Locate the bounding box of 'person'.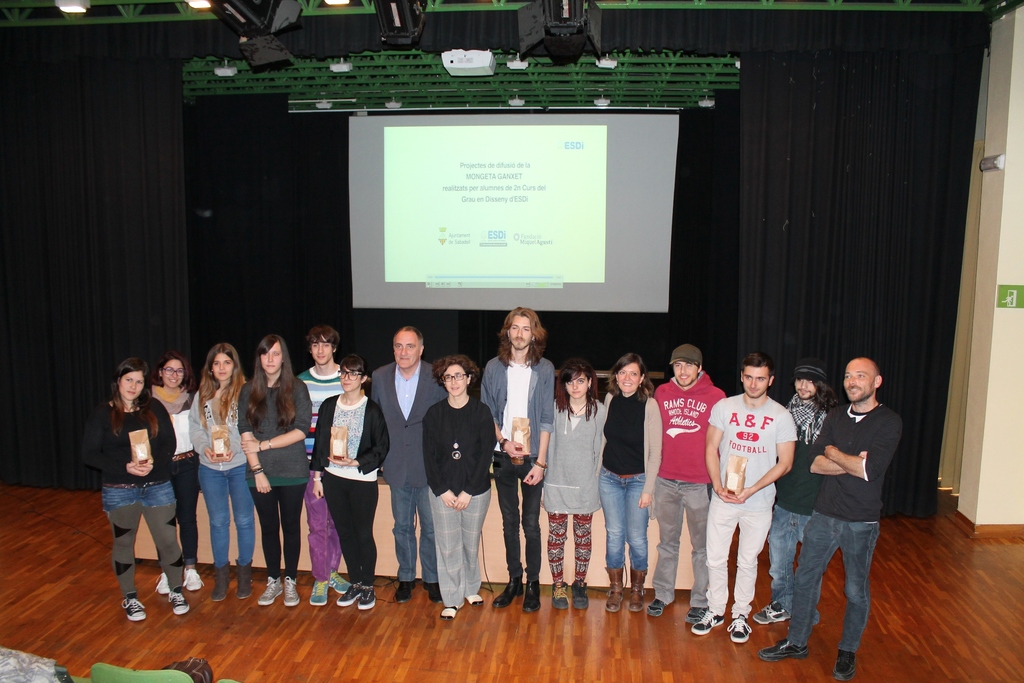
Bounding box: bbox=[480, 304, 559, 611].
